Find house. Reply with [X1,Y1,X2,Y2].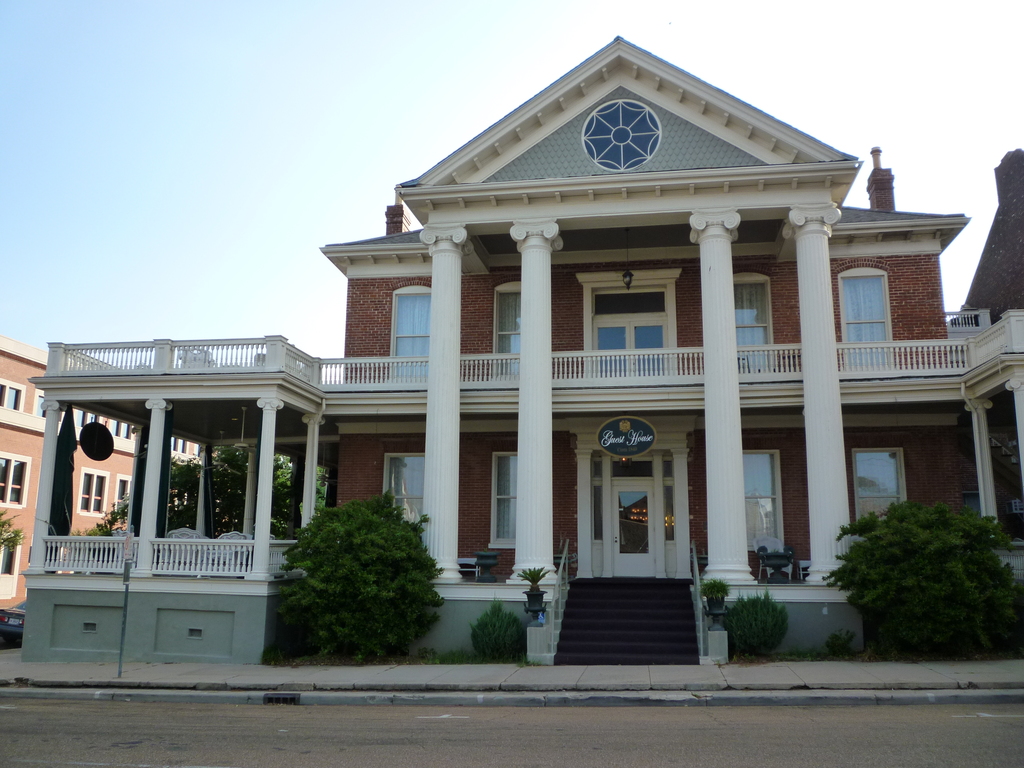
[22,32,1023,662].
